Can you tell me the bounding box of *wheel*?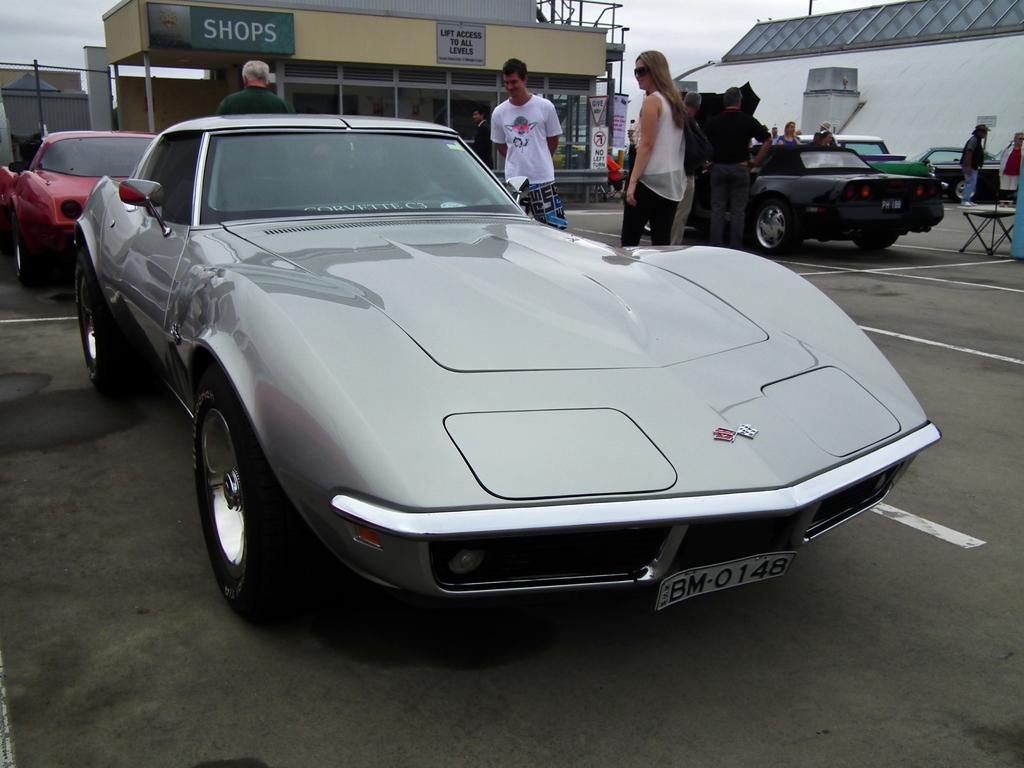
bbox(643, 219, 652, 235).
